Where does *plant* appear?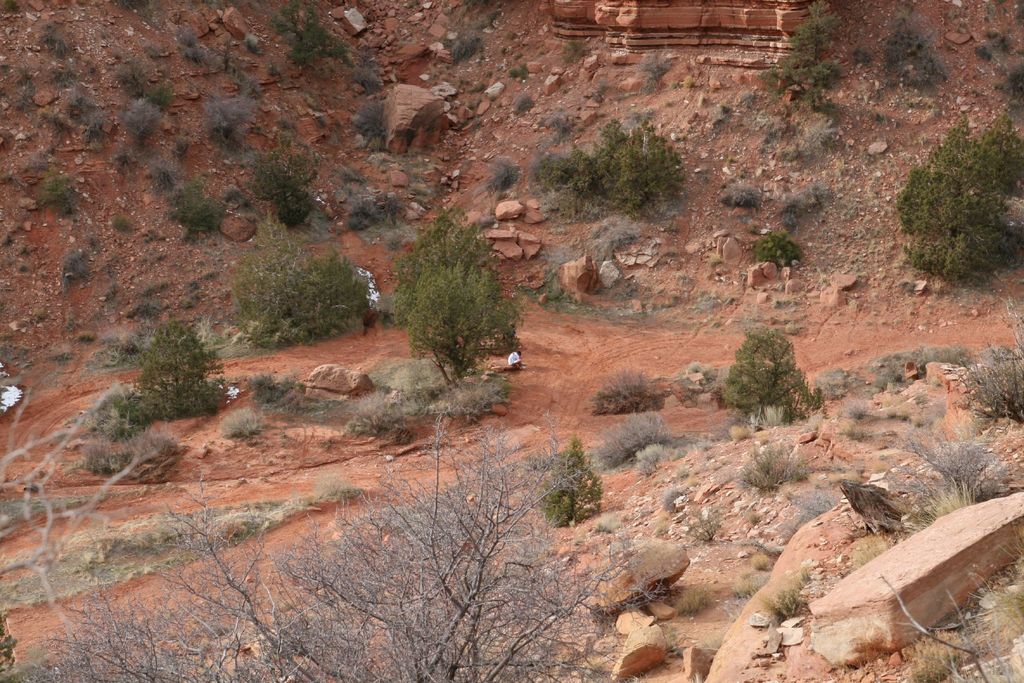
Appears at [x1=530, y1=117, x2=684, y2=223].
